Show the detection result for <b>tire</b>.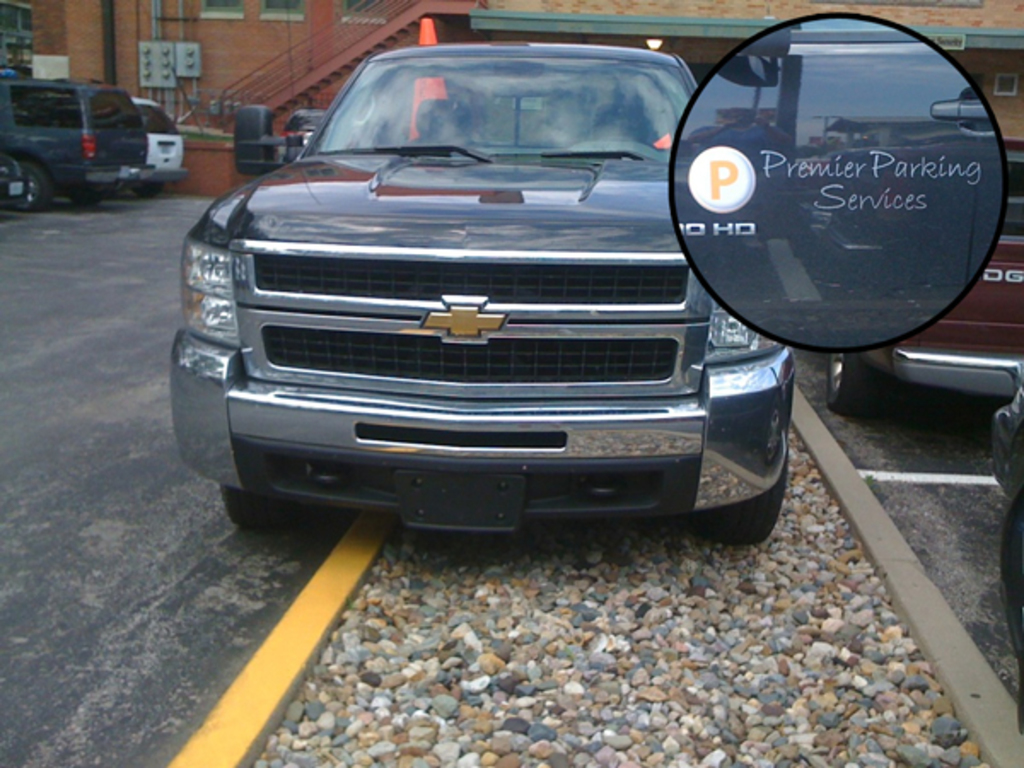
bbox=(817, 340, 881, 423).
